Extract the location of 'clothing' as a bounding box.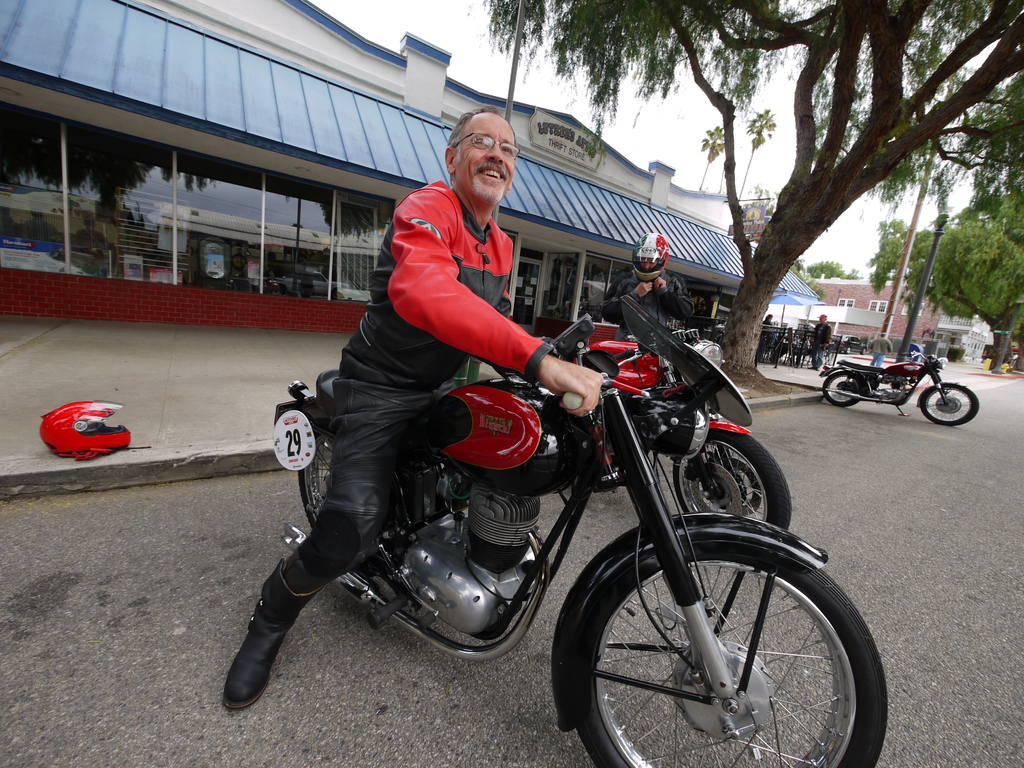
box(599, 269, 686, 362).
